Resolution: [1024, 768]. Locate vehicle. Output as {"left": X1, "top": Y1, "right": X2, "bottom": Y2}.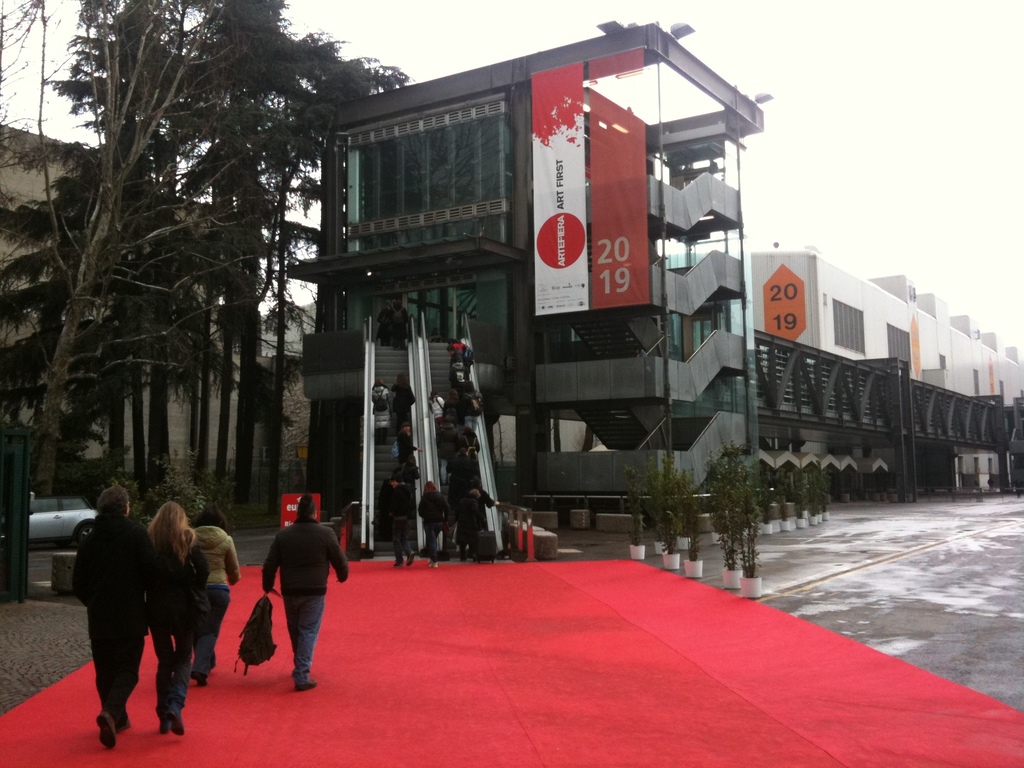
{"left": 24, "top": 495, "right": 95, "bottom": 550}.
